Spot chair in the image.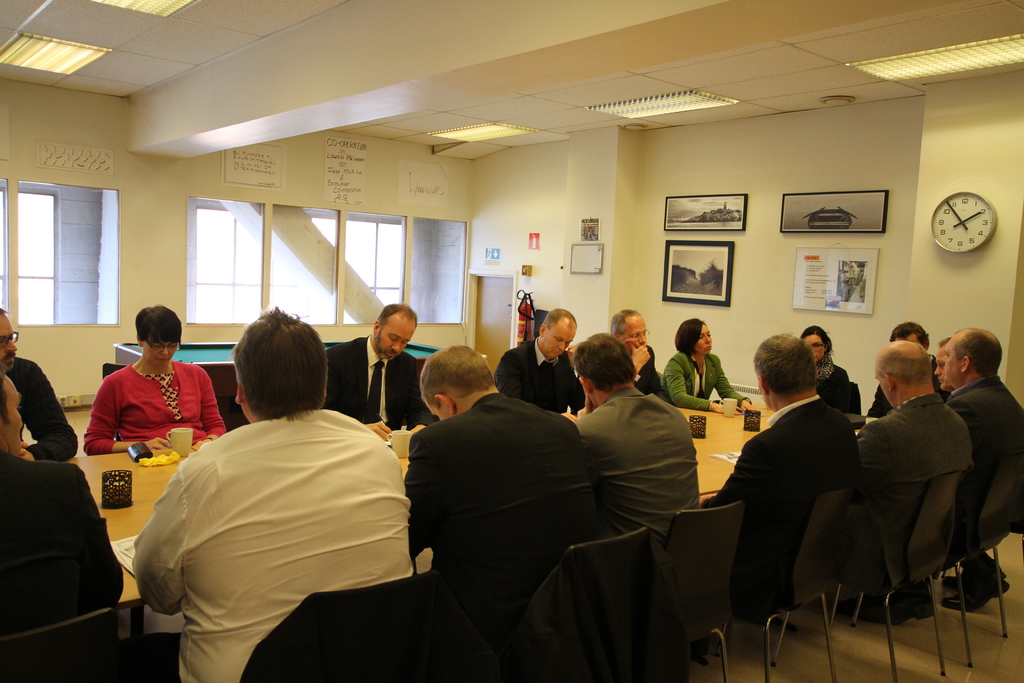
chair found at <region>659, 509, 745, 682</region>.
